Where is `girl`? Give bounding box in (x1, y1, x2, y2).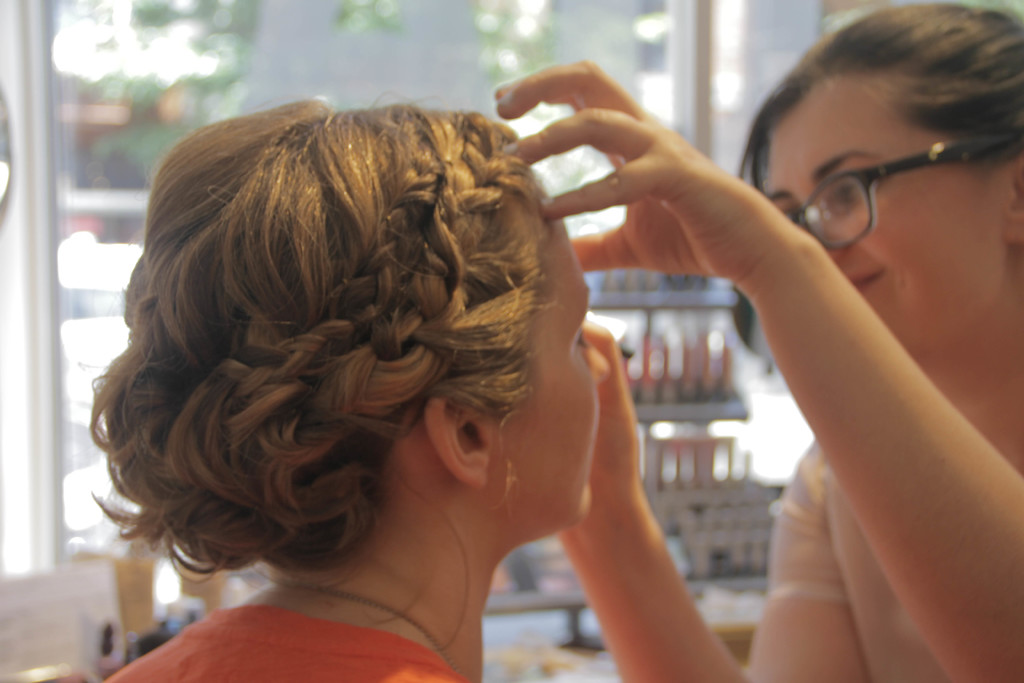
(95, 96, 591, 682).
